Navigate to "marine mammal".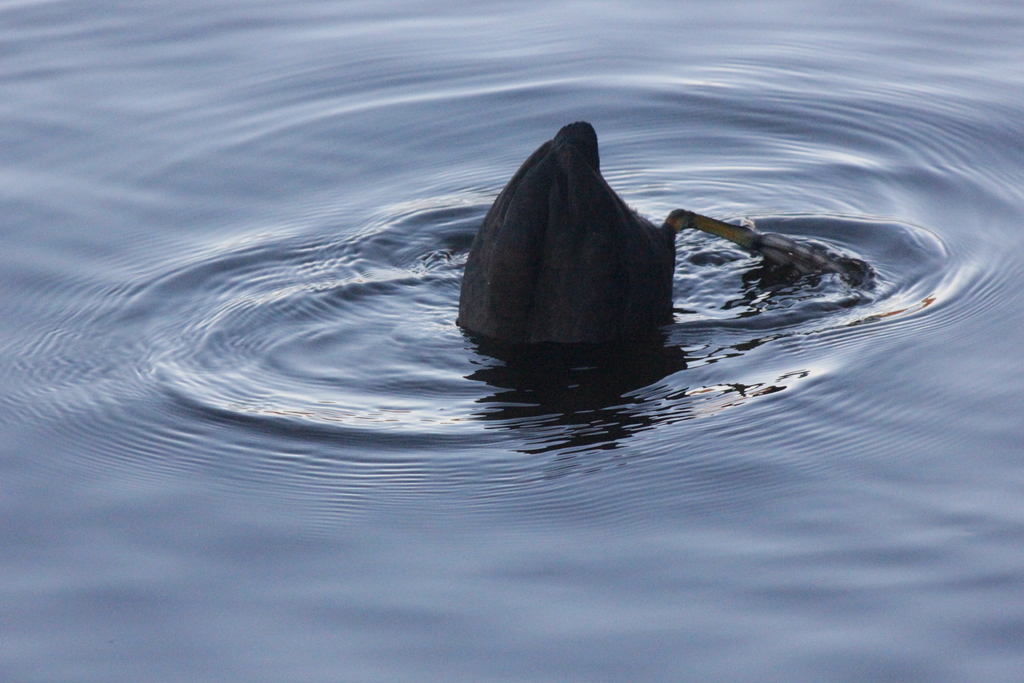
Navigation target: left=445, top=122, right=815, bottom=361.
